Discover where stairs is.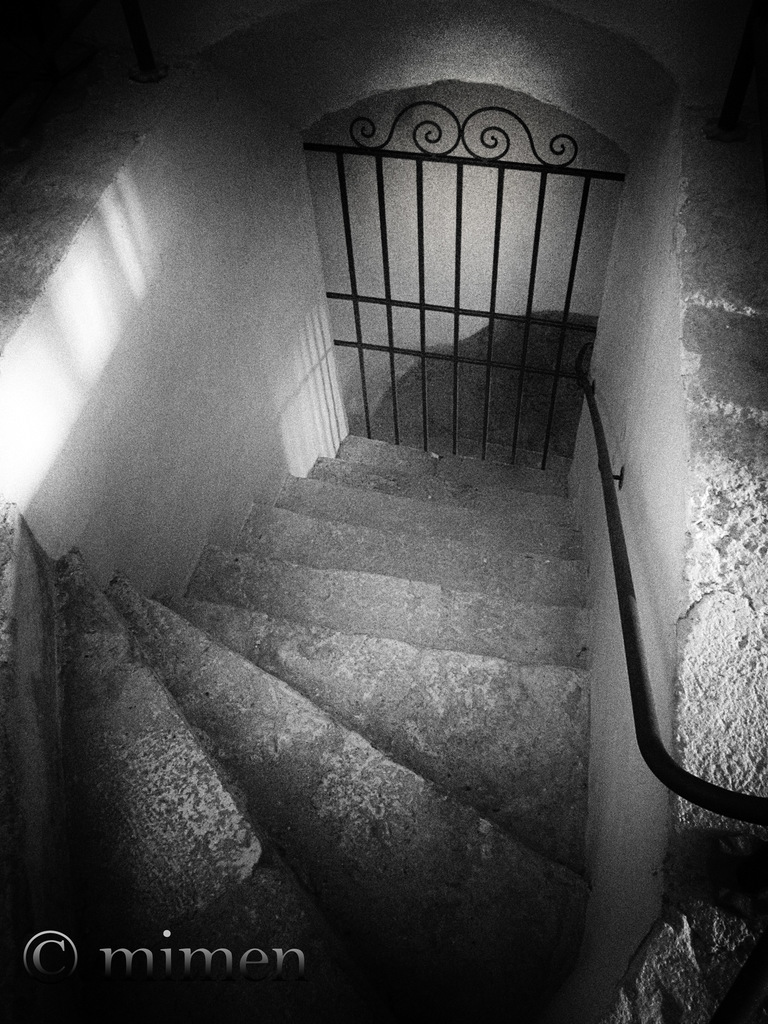
Discovered at locate(0, 299, 595, 1023).
